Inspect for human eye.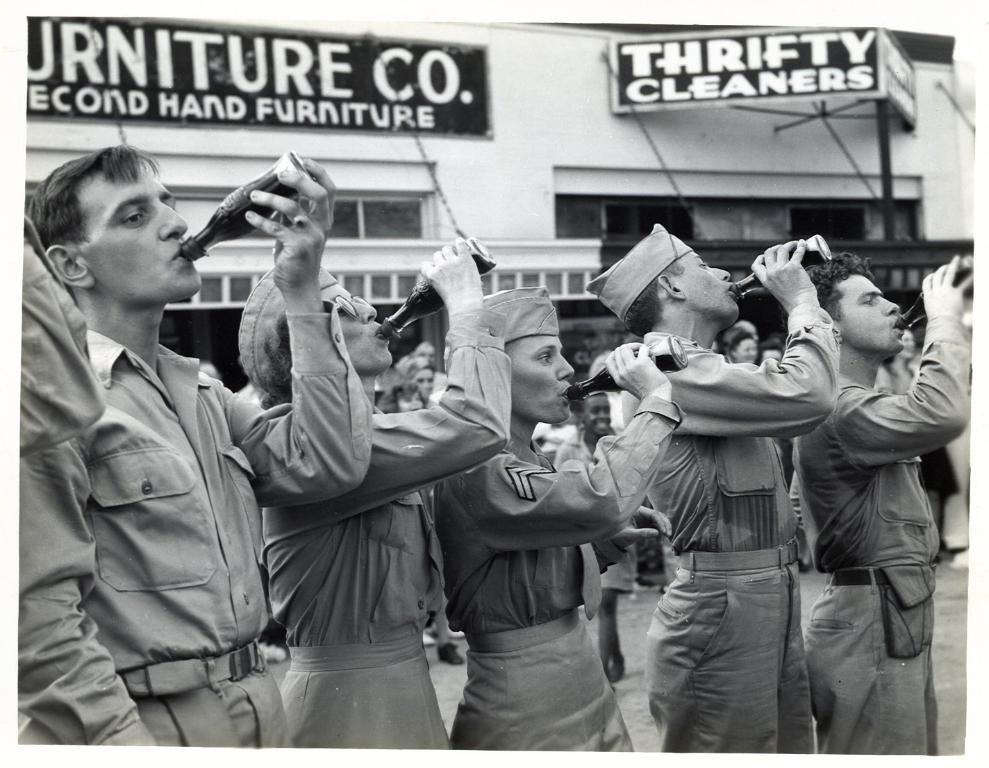
Inspection: [left=592, top=407, right=600, bottom=415].
